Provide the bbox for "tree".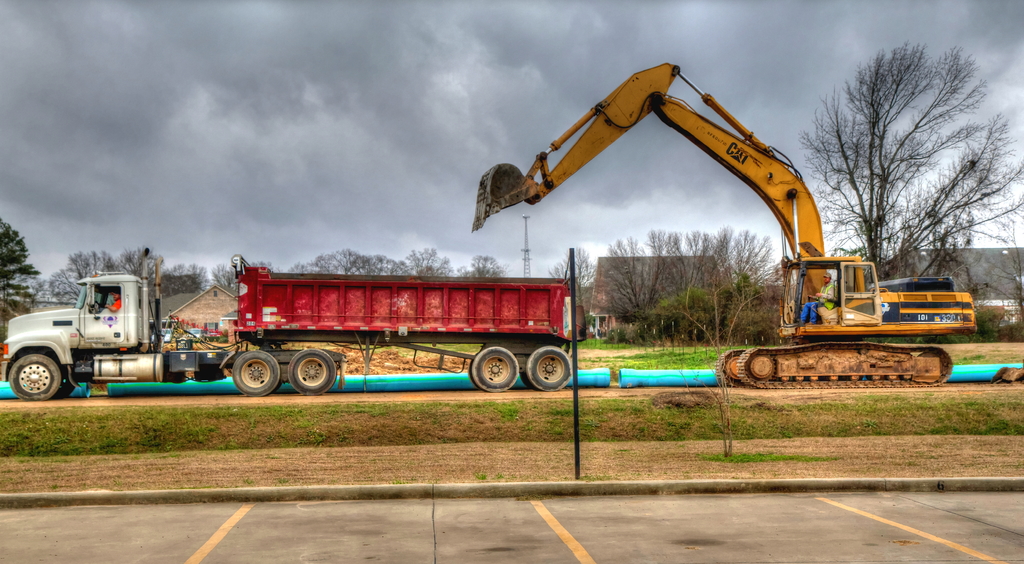
bbox=[0, 224, 39, 297].
